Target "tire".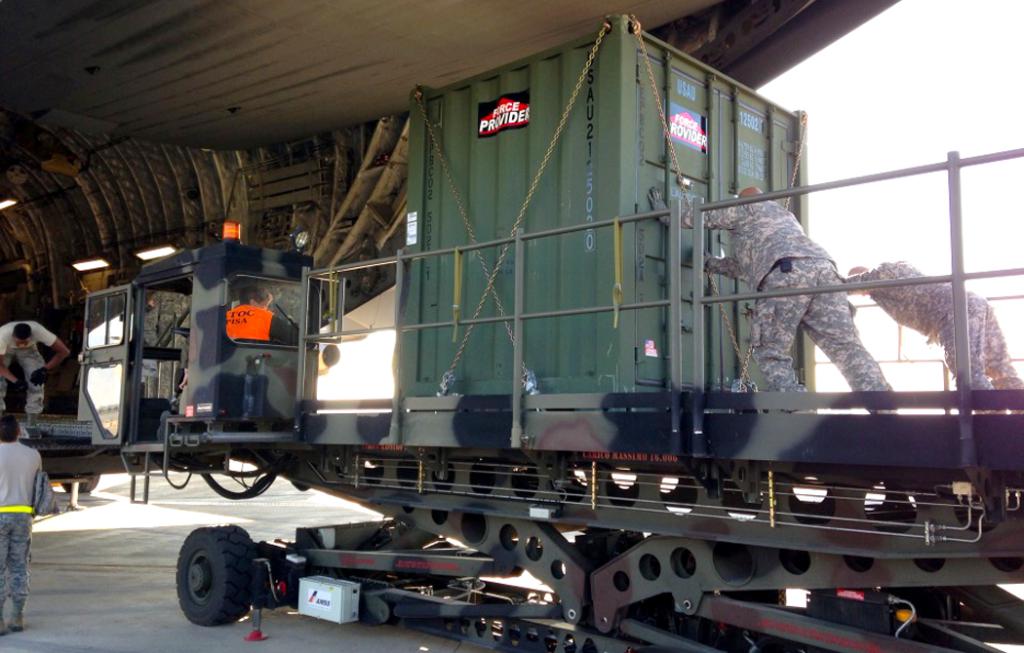
Target region: crop(170, 540, 257, 634).
